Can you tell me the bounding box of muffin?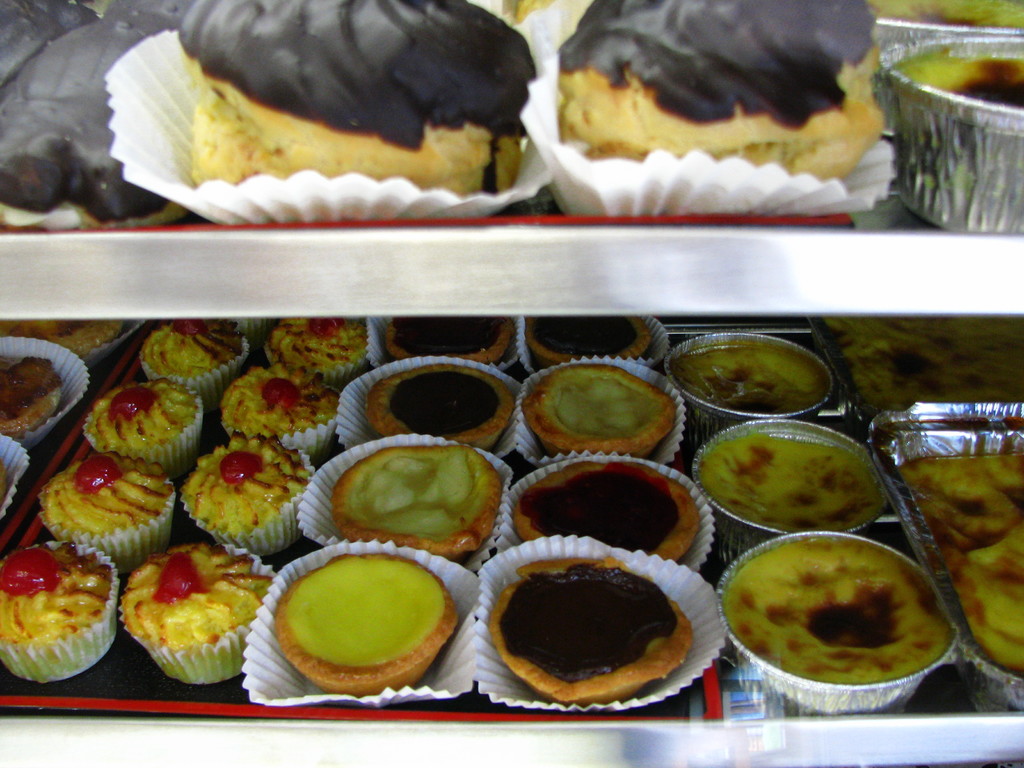
(40, 447, 175, 579).
